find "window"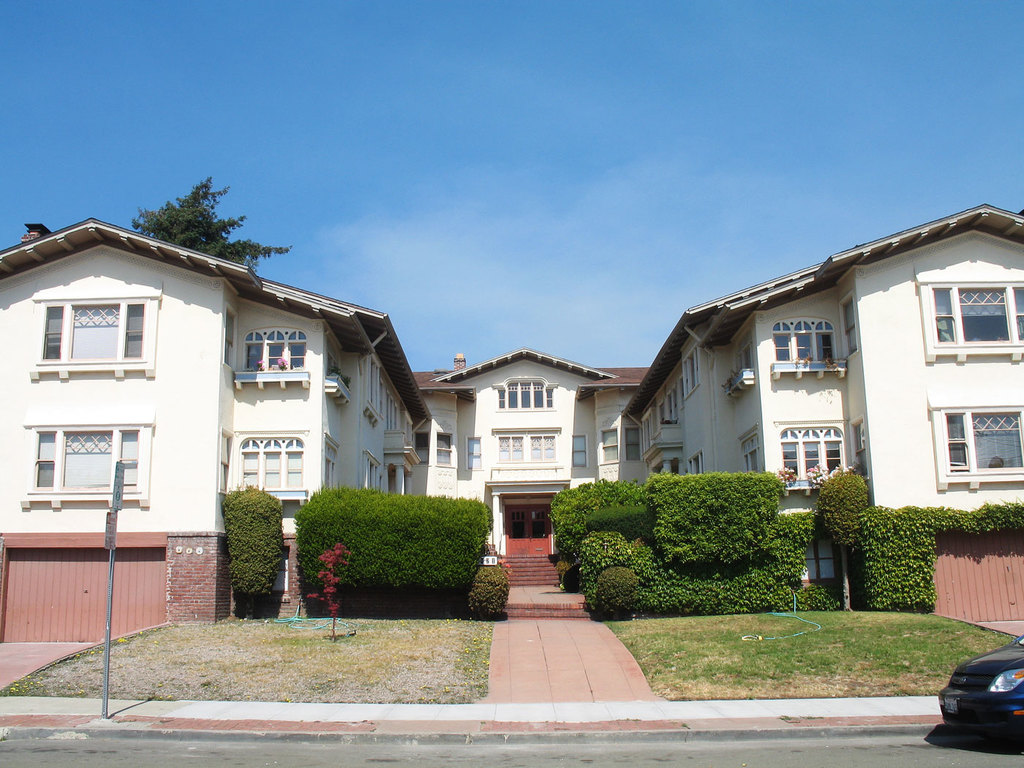
rect(318, 435, 341, 492)
